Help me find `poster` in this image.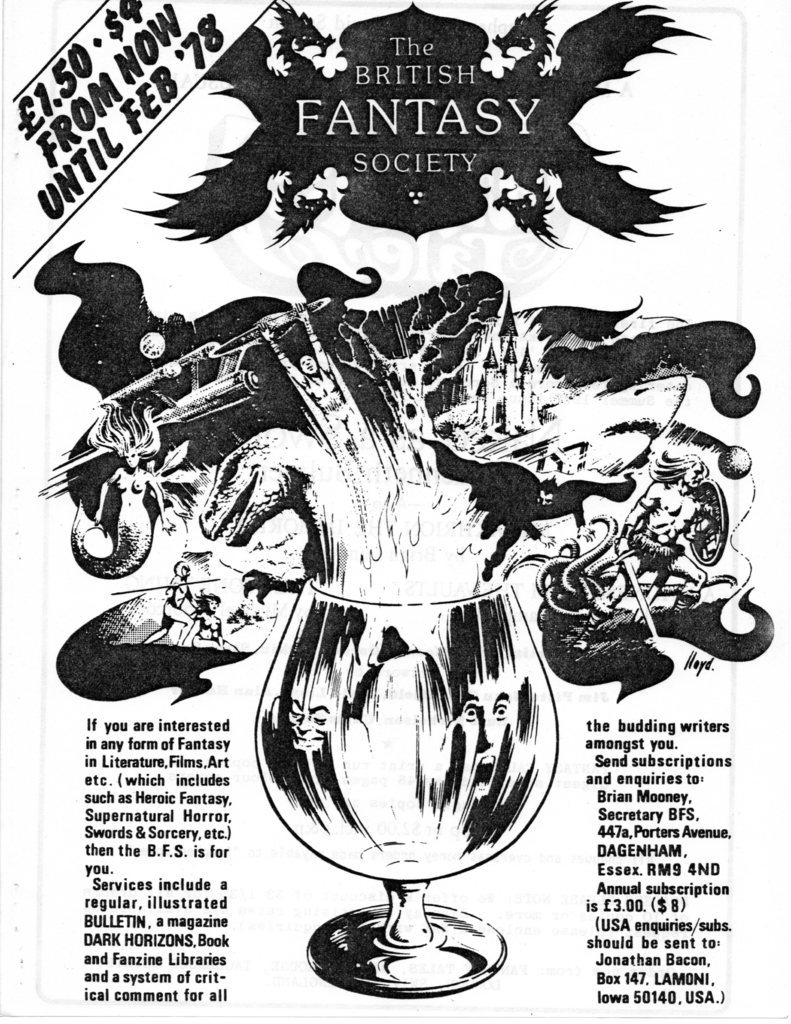
Found it: crop(0, 0, 790, 1023).
